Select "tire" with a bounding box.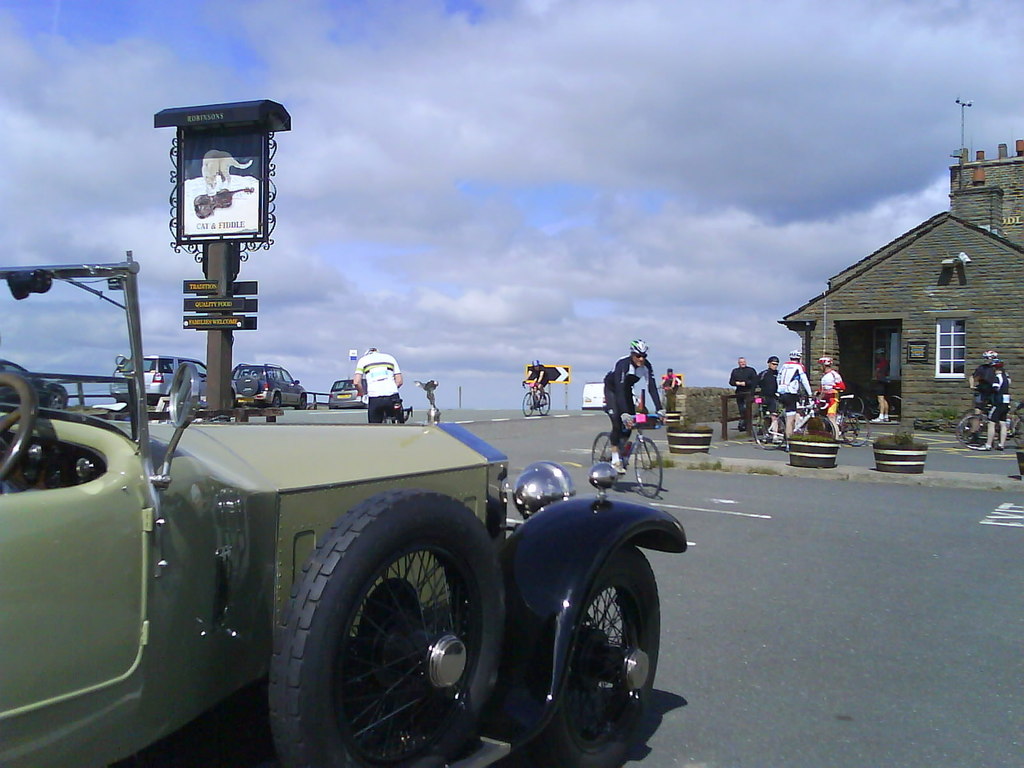
box=[635, 435, 664, 495].
